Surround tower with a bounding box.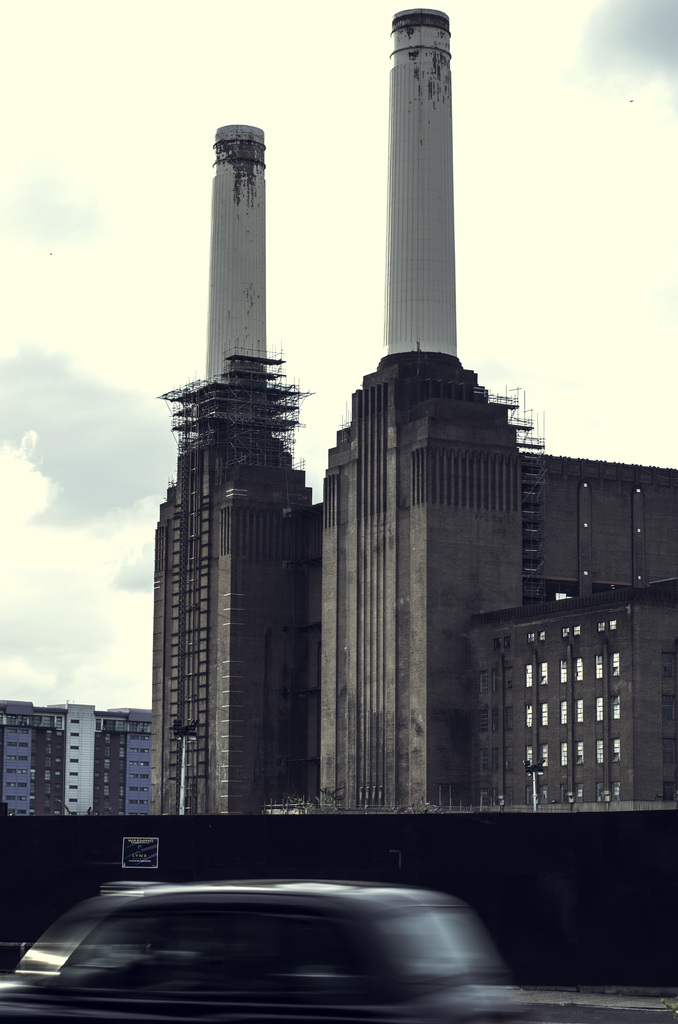
(left=321, top=4, right=531, bottom=822).
